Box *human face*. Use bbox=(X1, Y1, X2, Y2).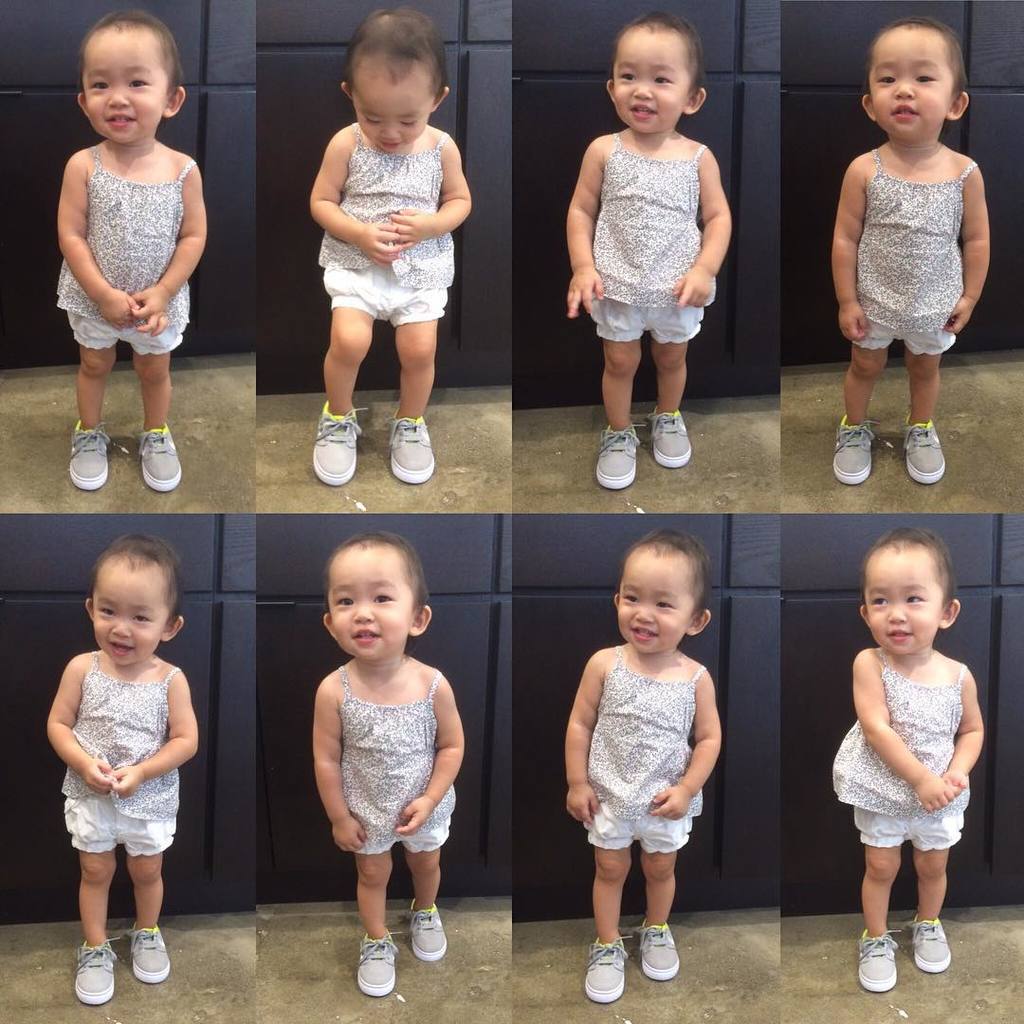
bbox=(613, 547, 694, 660).
